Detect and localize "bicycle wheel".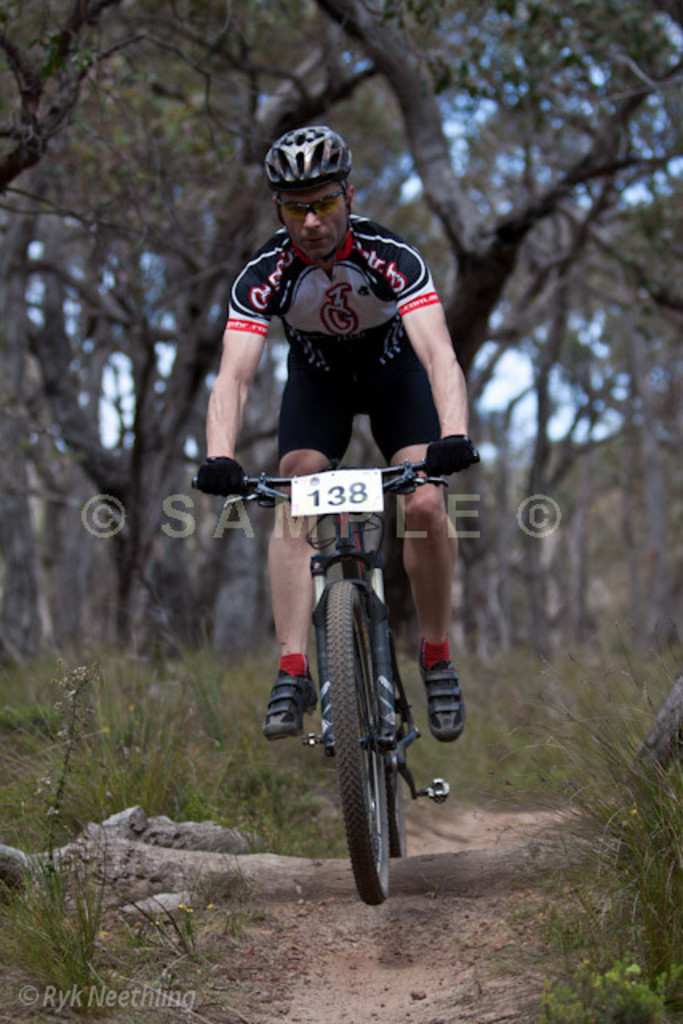
Localized at 384/706/409/861.
